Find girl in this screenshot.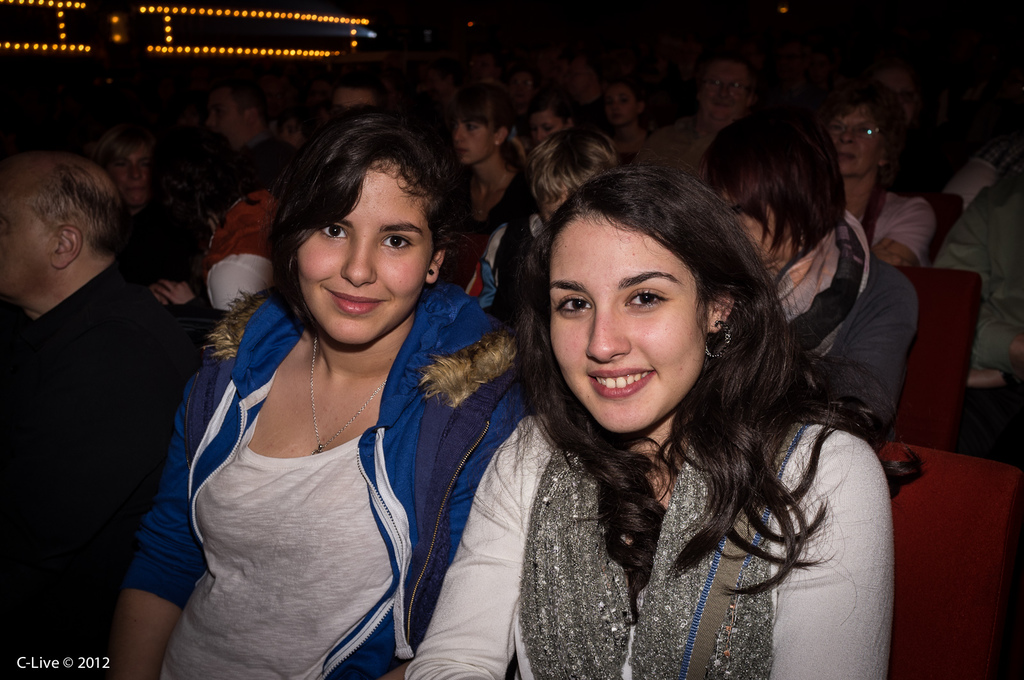
The bounding box for girl is (left=486, top=127, right=623, bottom=340).
